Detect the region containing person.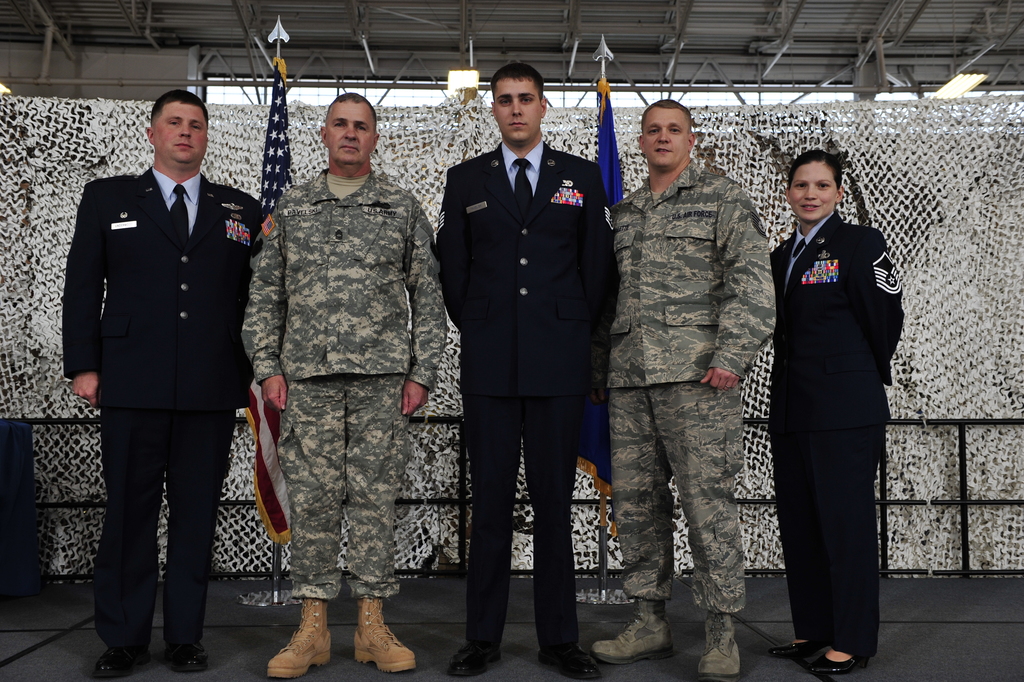
select_region(238, 93, 449, 681).
